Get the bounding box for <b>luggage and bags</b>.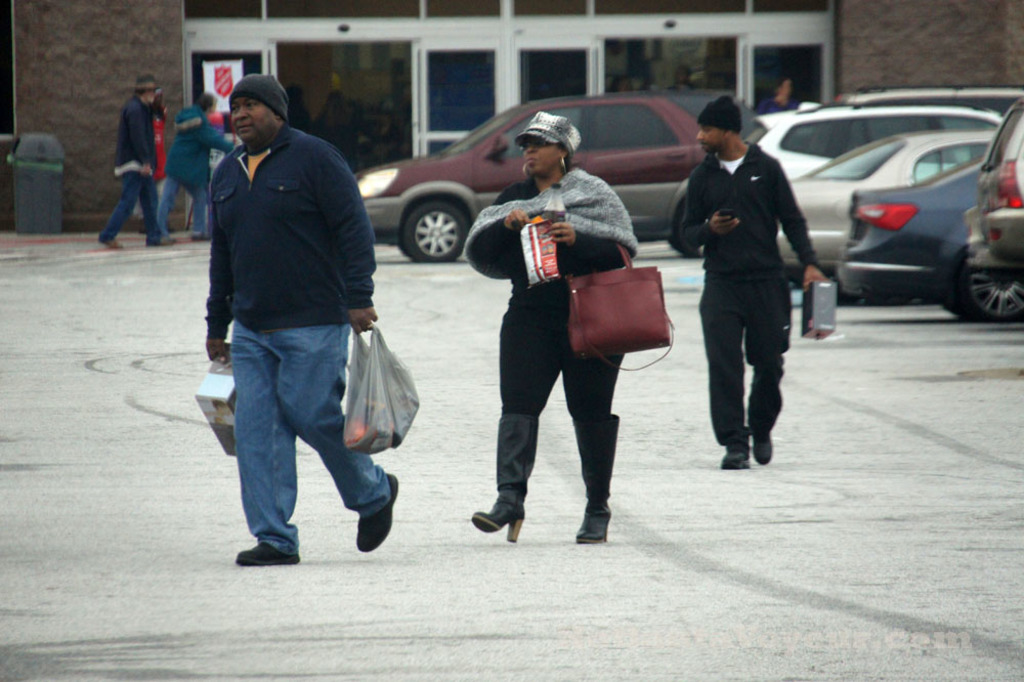
(left=802, top=276, right=836, bottom=339).
